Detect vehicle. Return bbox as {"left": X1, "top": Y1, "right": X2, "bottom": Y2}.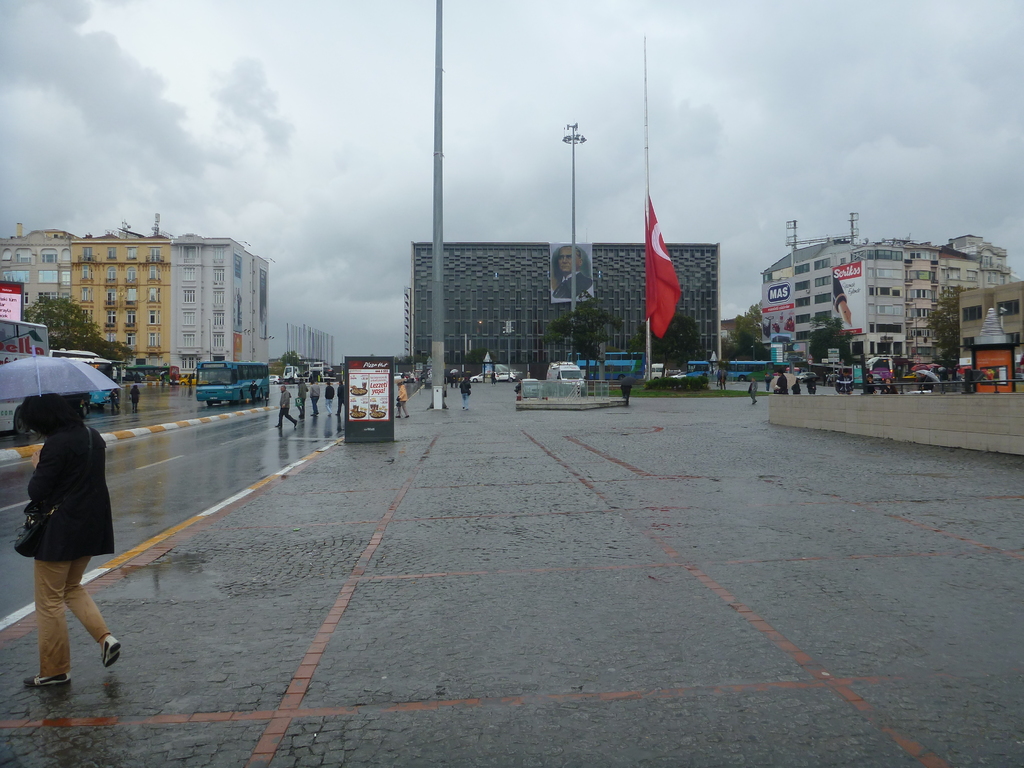
{"left": 548, "top": 361, "right": 582, "bottom": 387}.
